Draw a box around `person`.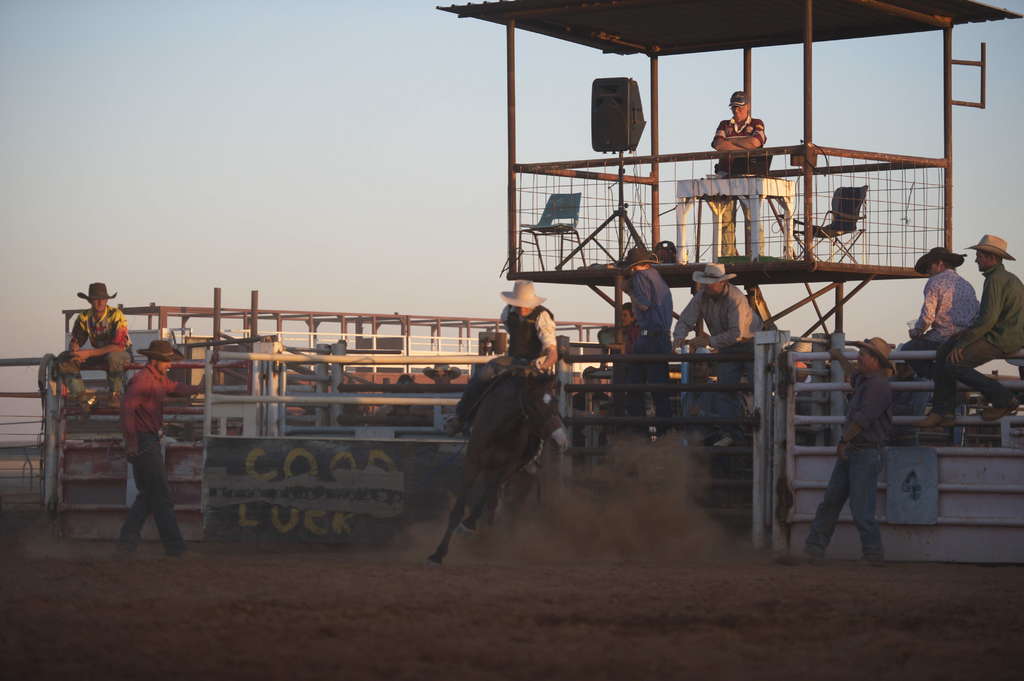
799 334 888 565.
